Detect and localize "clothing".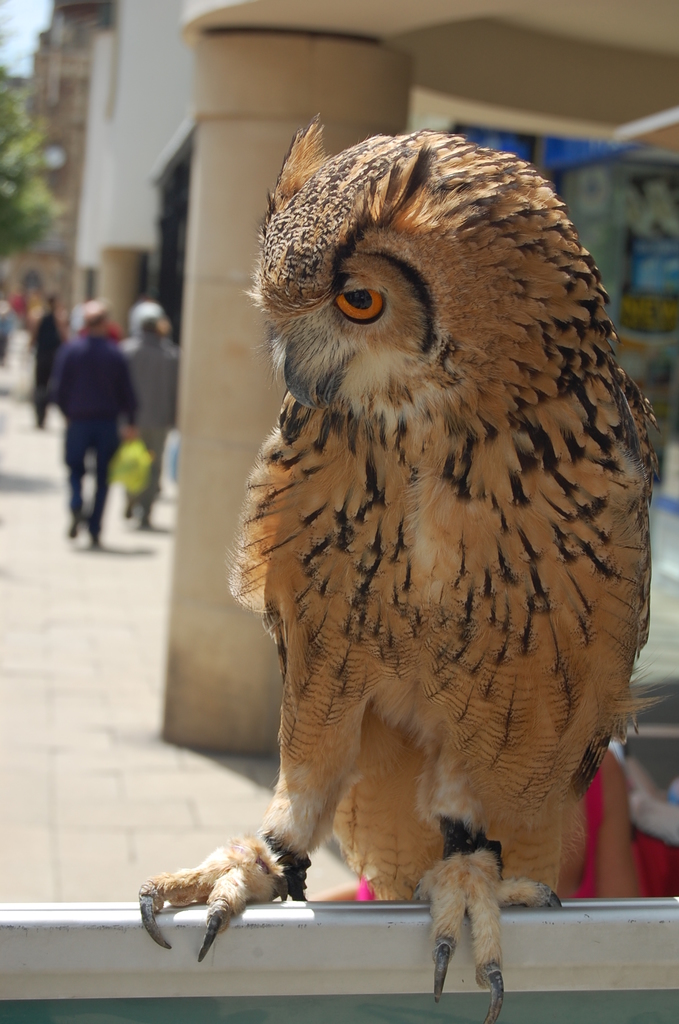
Localized at <box>119,333,181,511</box>.
